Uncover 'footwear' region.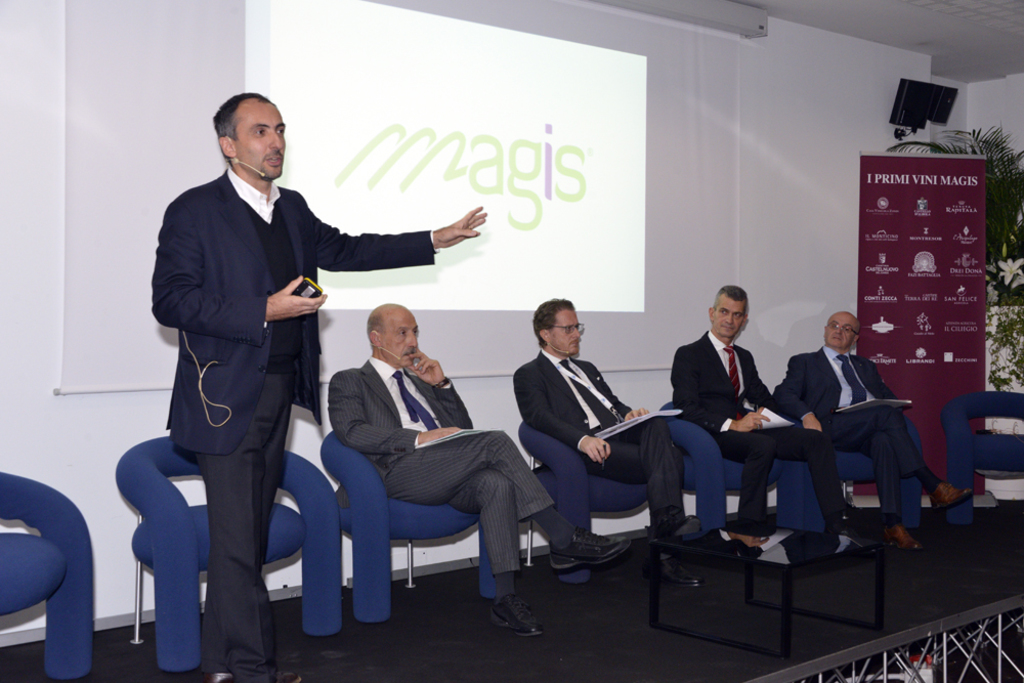
Uncovered: x1=558, y1=517, x2=638, y2=588.
